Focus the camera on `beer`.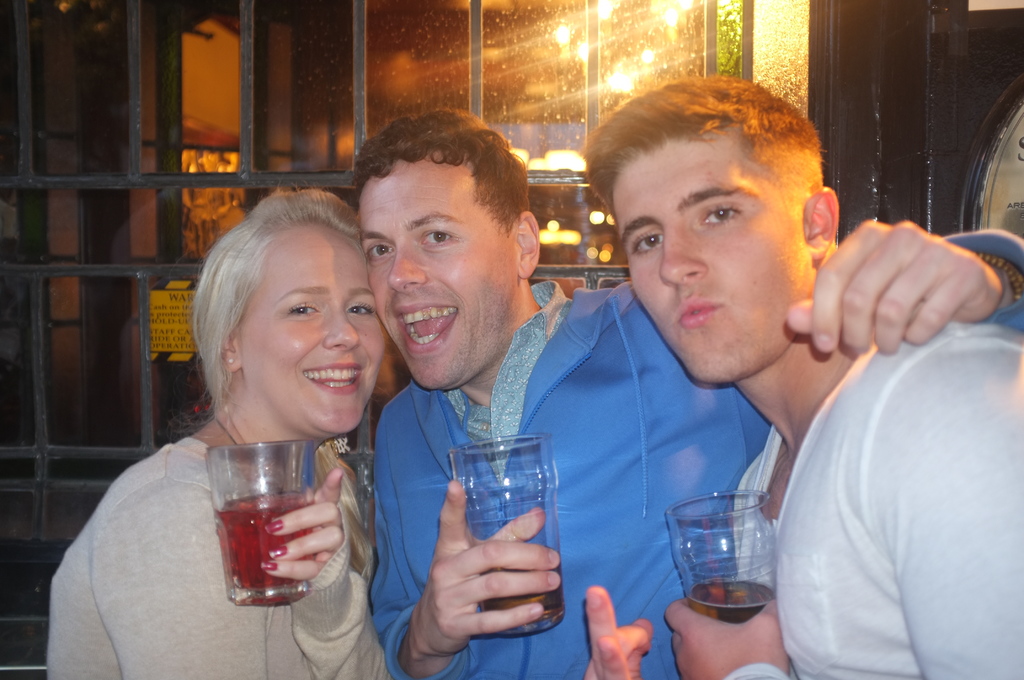
Focus region: left=480, top=560, right=565, bottom=628.
